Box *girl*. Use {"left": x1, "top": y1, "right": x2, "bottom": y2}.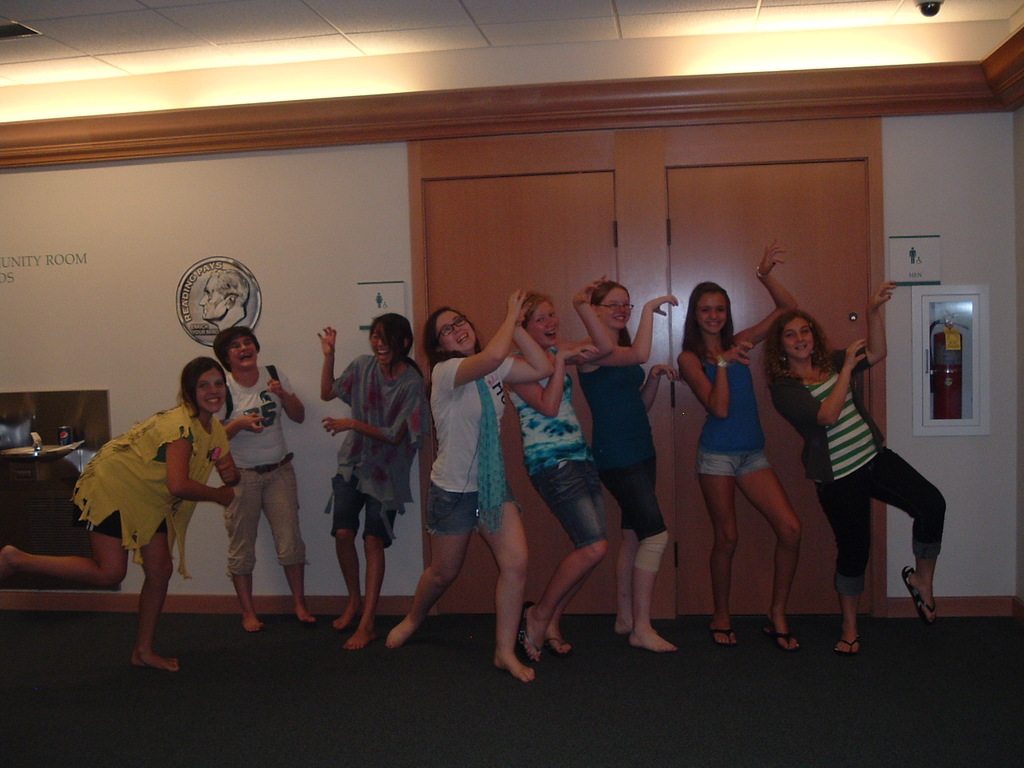
{"left": 526, "top": 293, "right": 606, "bottom": 662}.
